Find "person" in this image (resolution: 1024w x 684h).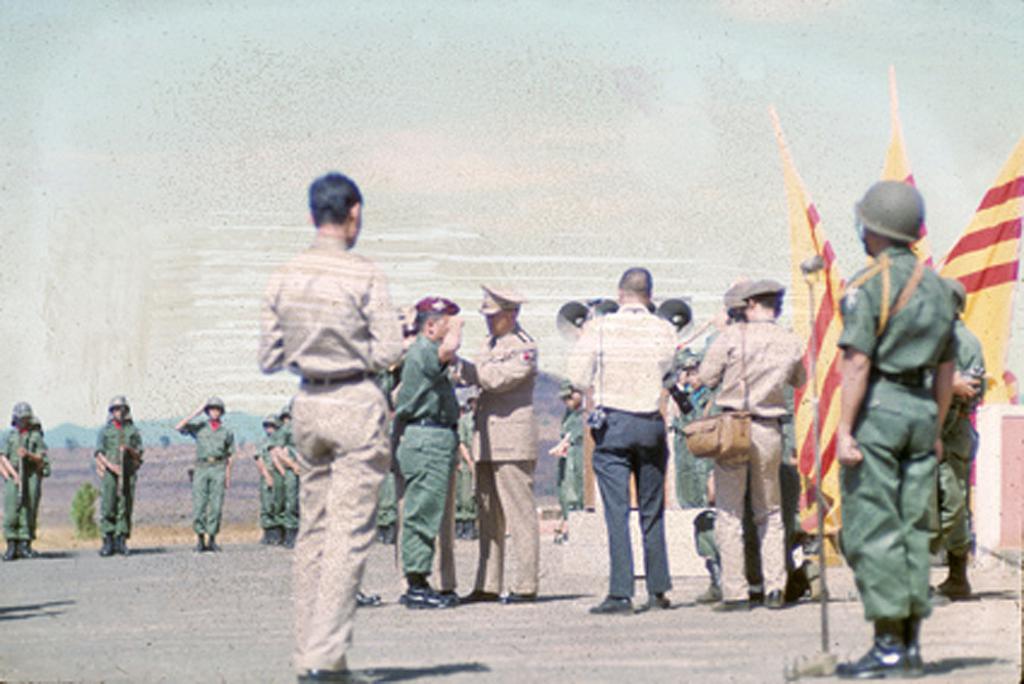
<box>813,164,978,683</box>.
